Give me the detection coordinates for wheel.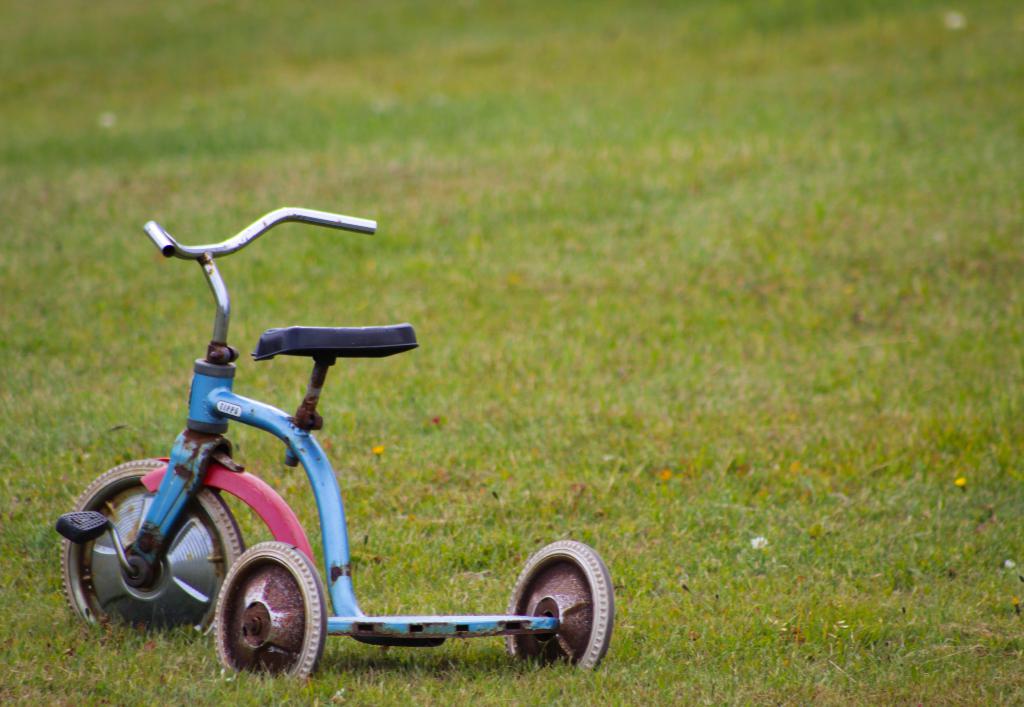
x1=60, y1=461, x2=244, y2=638.
